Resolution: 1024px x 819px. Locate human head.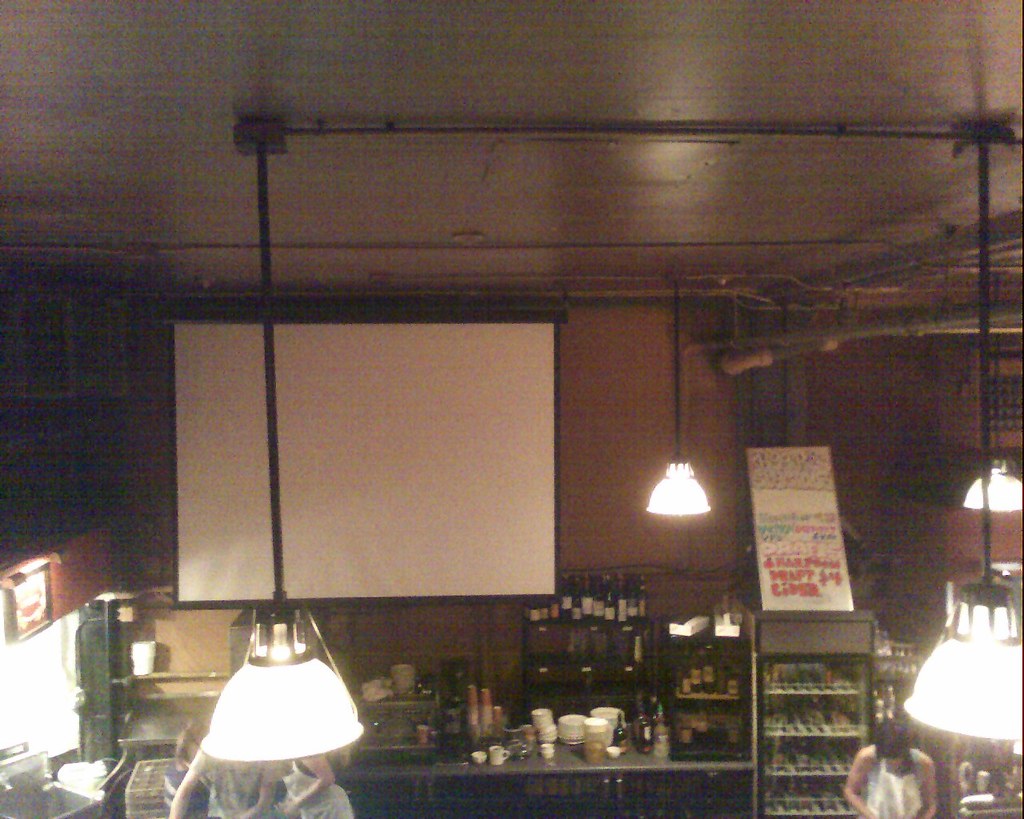
crop(875, 725, 917, 766).
